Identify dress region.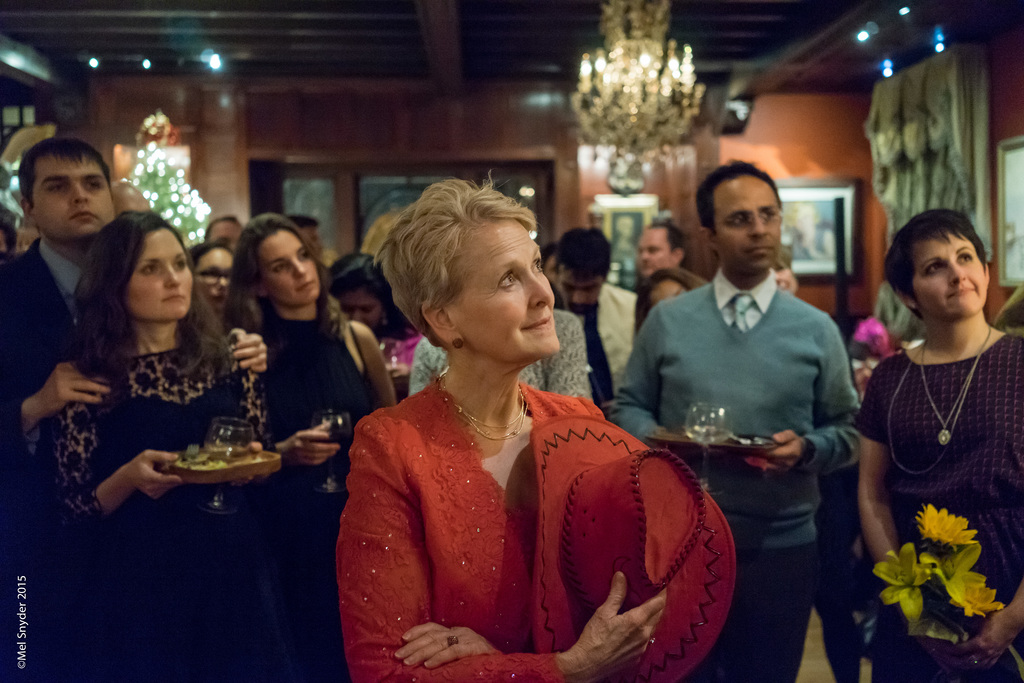
Region: <box>40,295,236,527</box>.
